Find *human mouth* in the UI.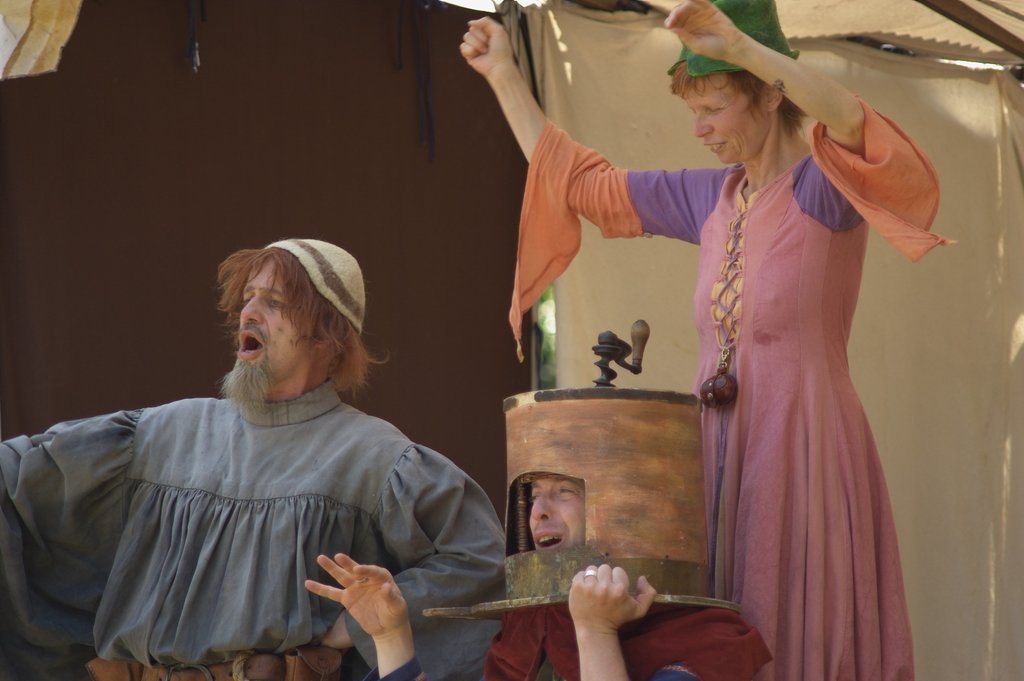
UI element at box=[235, 332, 264, 357].
